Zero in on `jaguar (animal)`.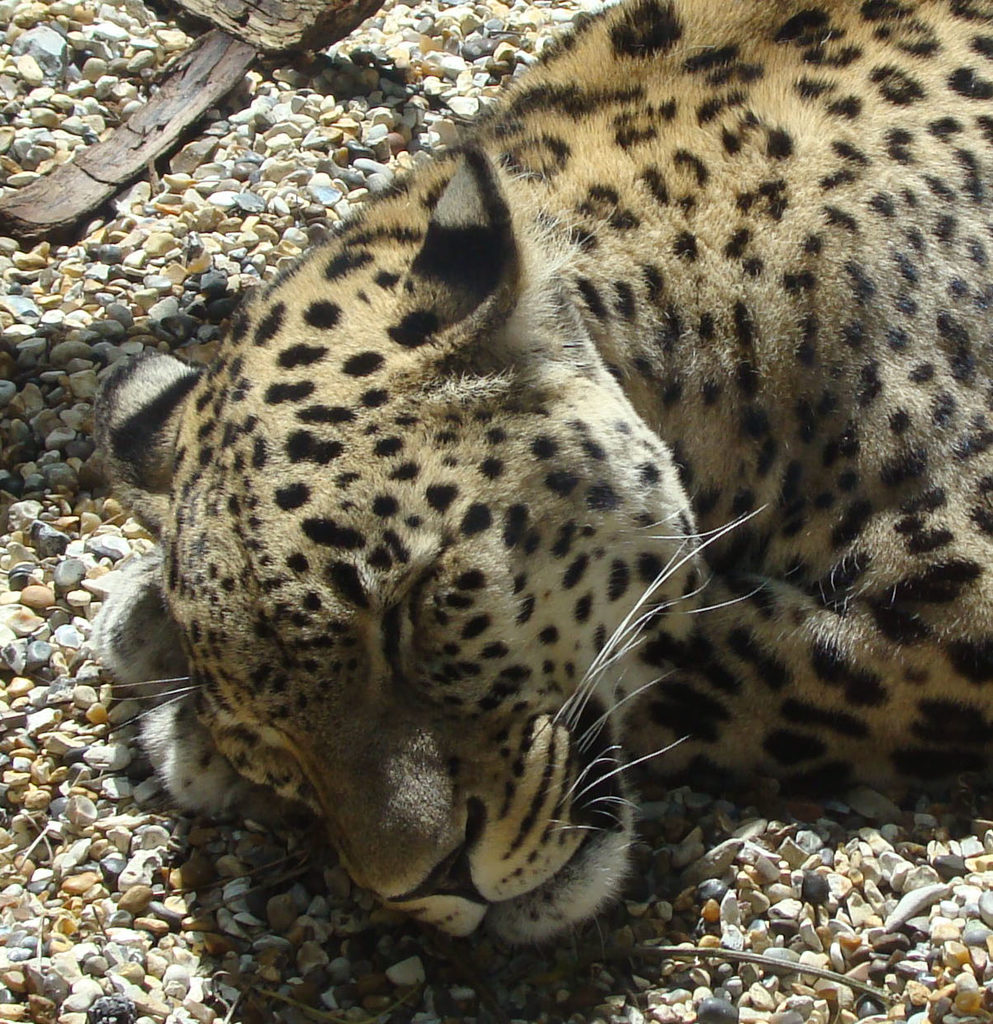
Zeroed in: <region>35, 0, 992, 962</region>.
